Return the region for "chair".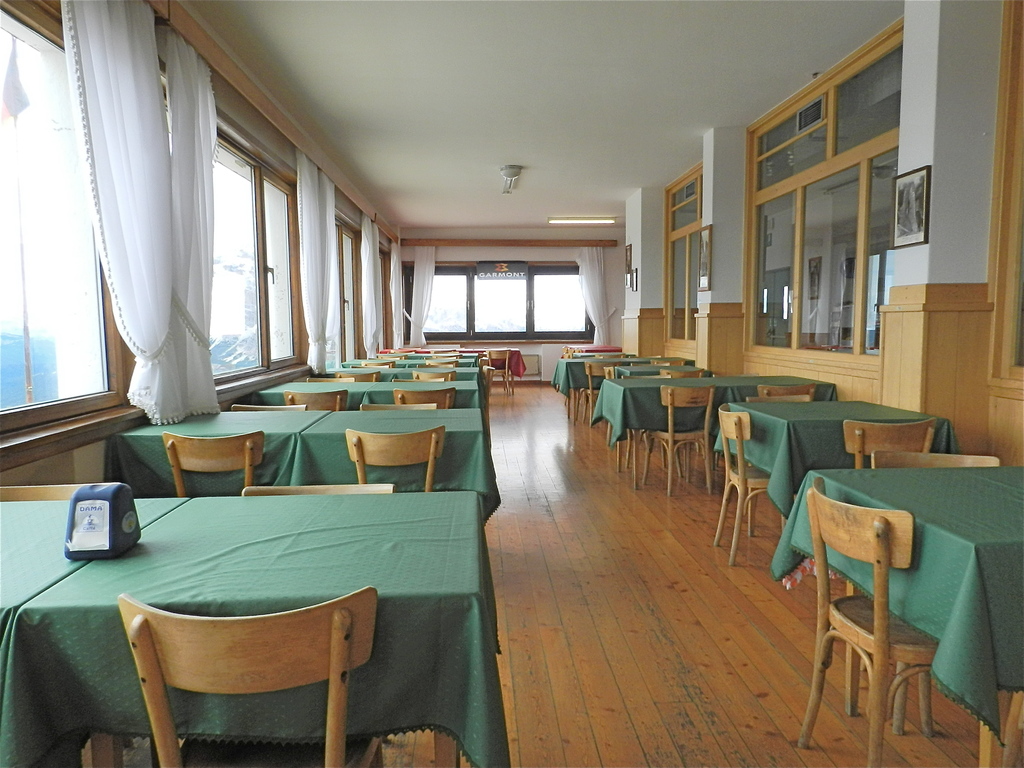
<region>488, 349, 509, 392</region>.
